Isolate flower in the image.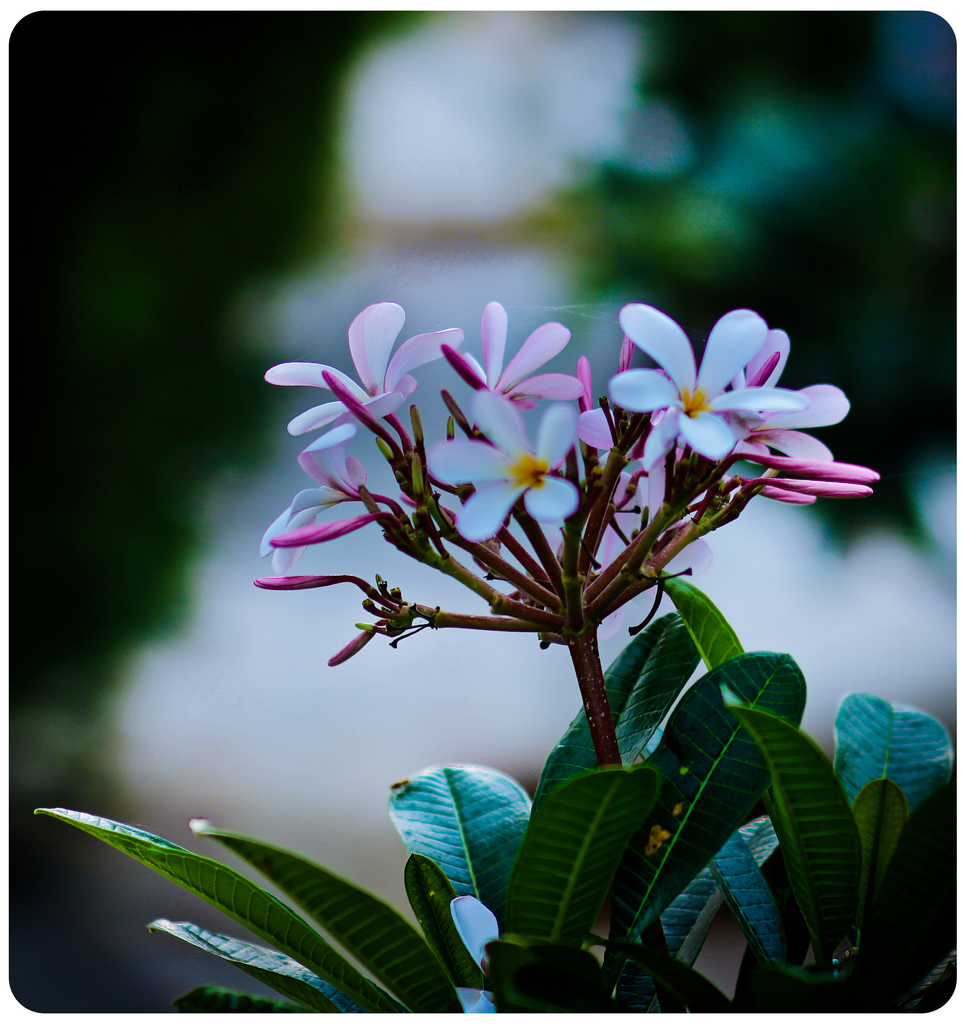
Isolated region: 250:428:409:582.
